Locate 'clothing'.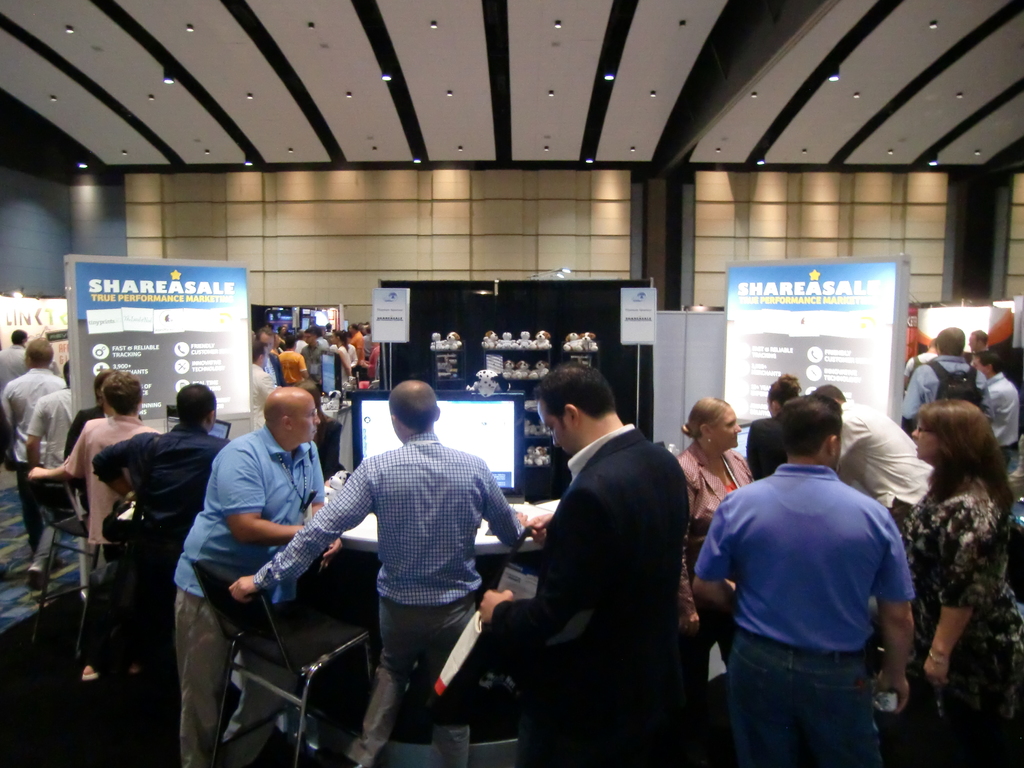
Bounding box: l=833, t=399, r=938, b=508.
